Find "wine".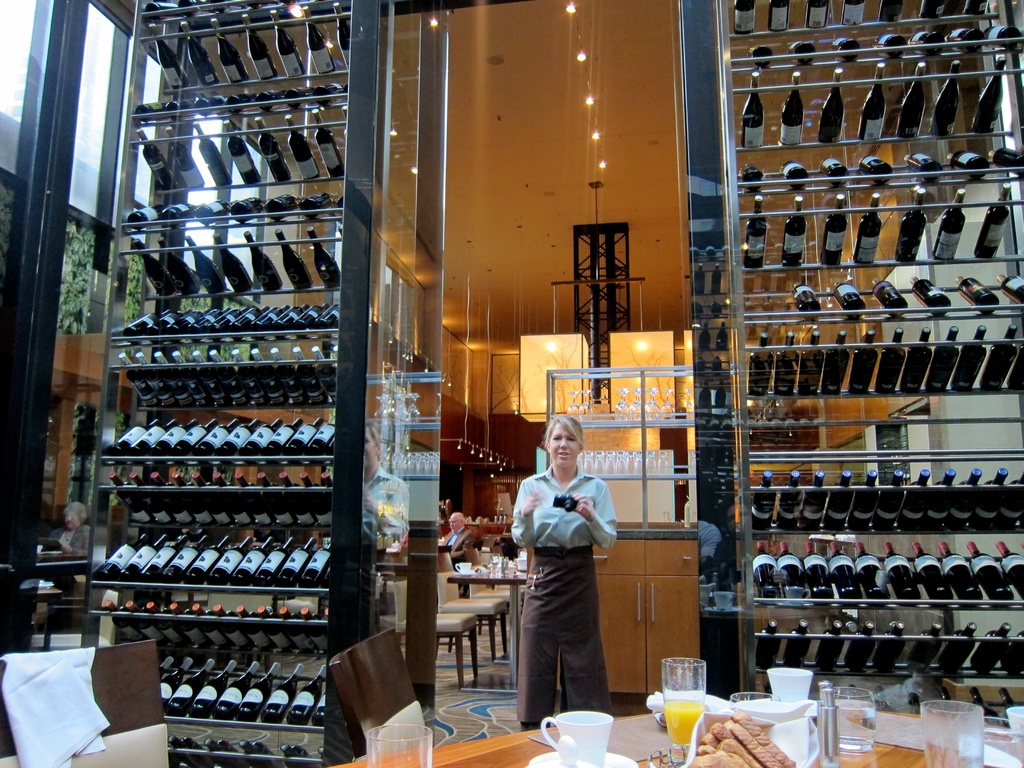
<box>181,353,212,406</box>.
